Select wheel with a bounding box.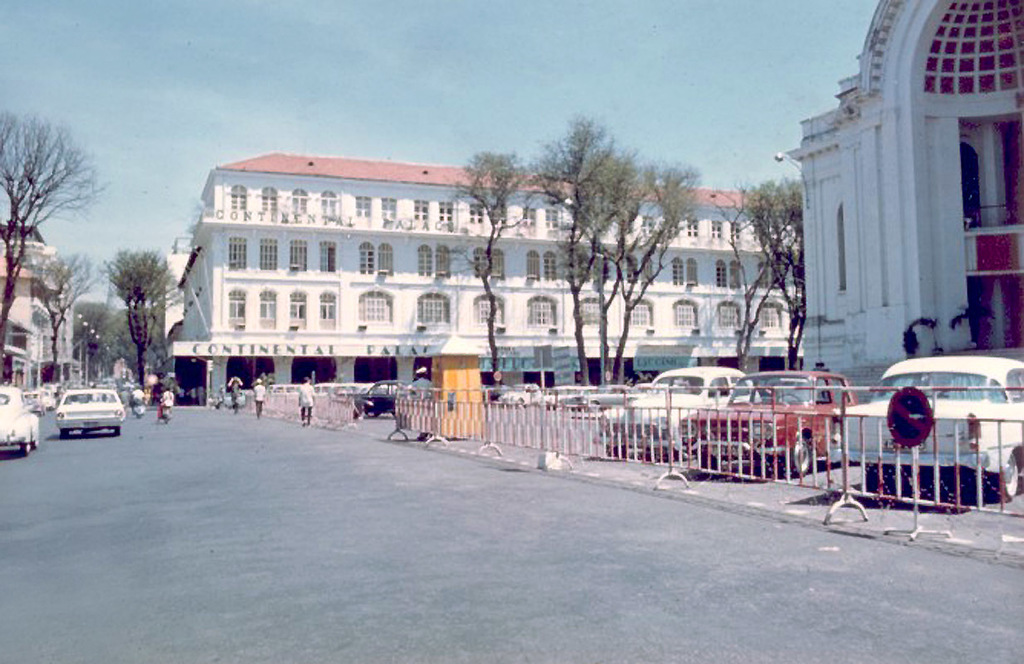
box=[364, 408, 379, 419].
